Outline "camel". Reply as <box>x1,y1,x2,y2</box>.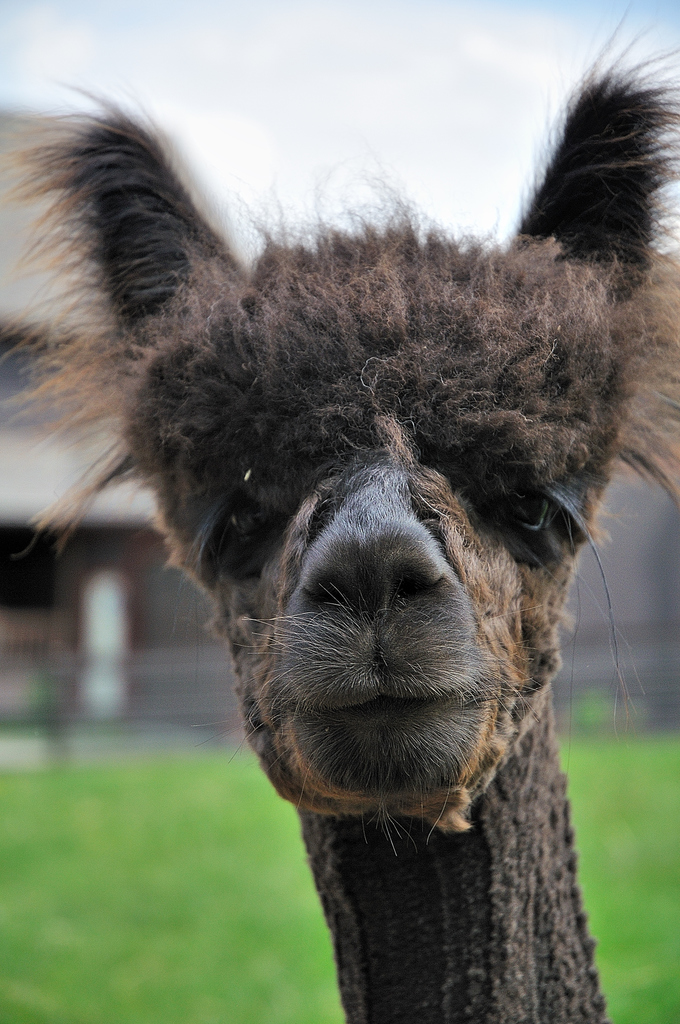
<box>0,66,679,1023</box>.
